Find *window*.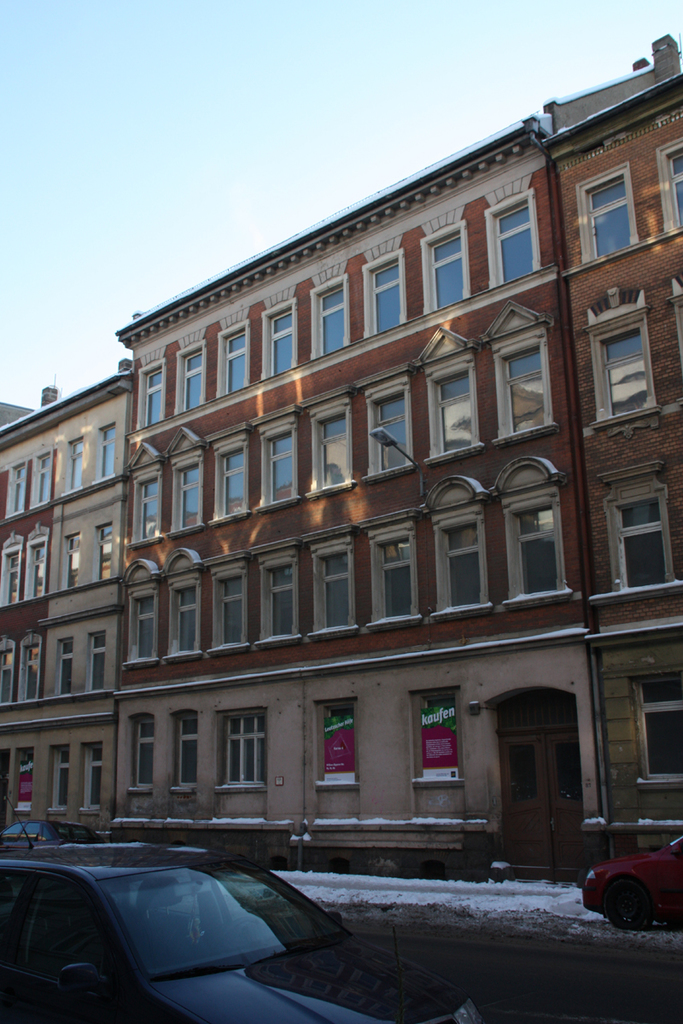
{"left": 6, "top": 547, "right": 23, "bottom": 605}.
